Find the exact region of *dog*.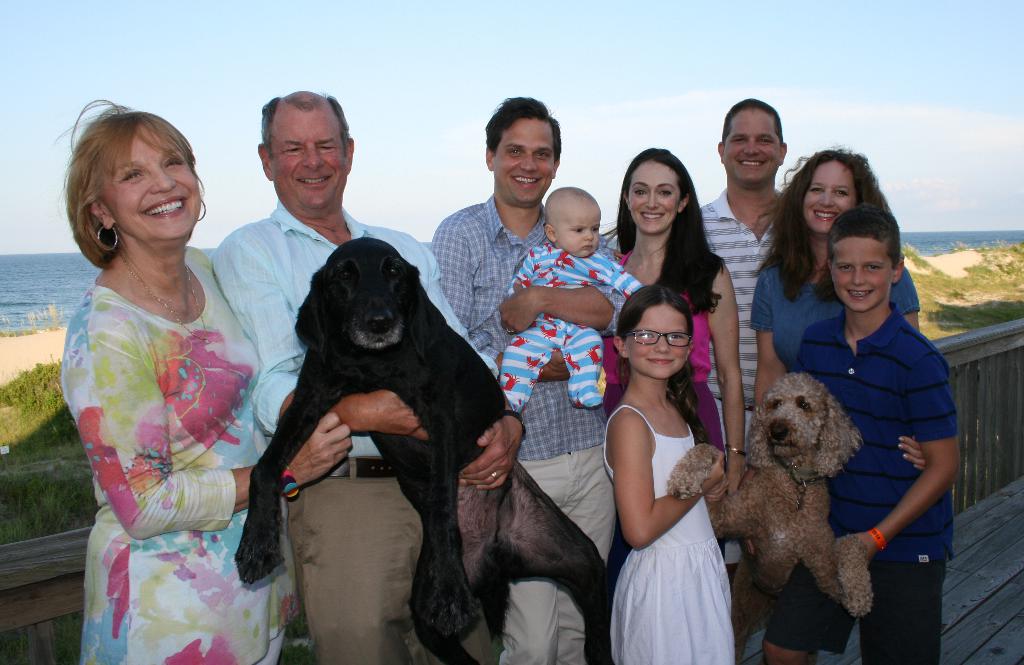
Exact region: BBox(235, 236, 619, 664).
